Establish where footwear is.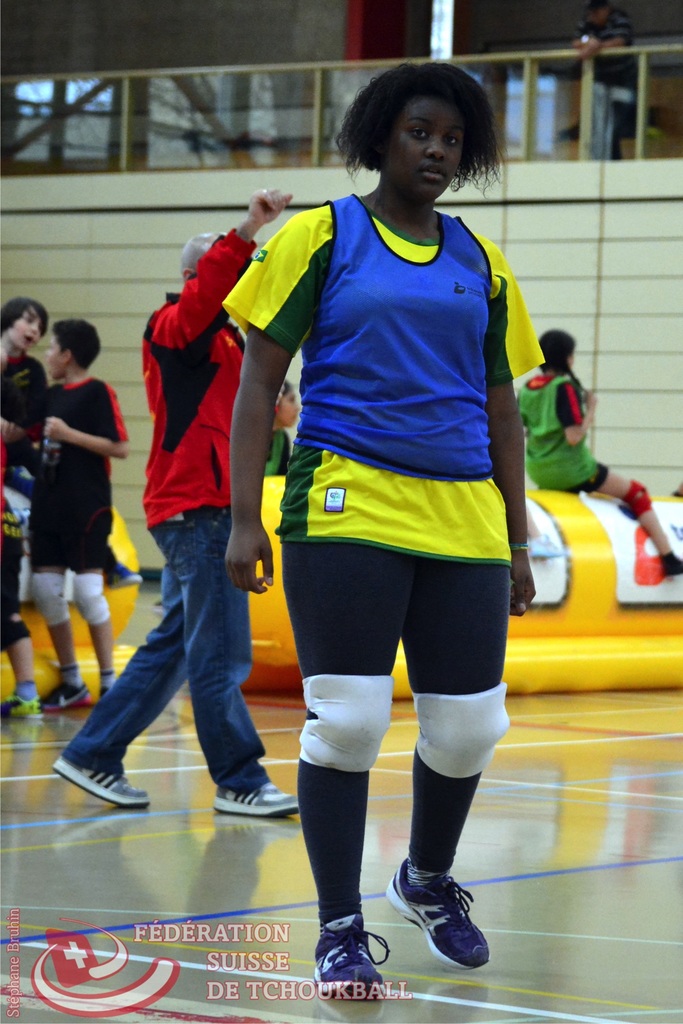
Established at (375, 860, 488, 975).
